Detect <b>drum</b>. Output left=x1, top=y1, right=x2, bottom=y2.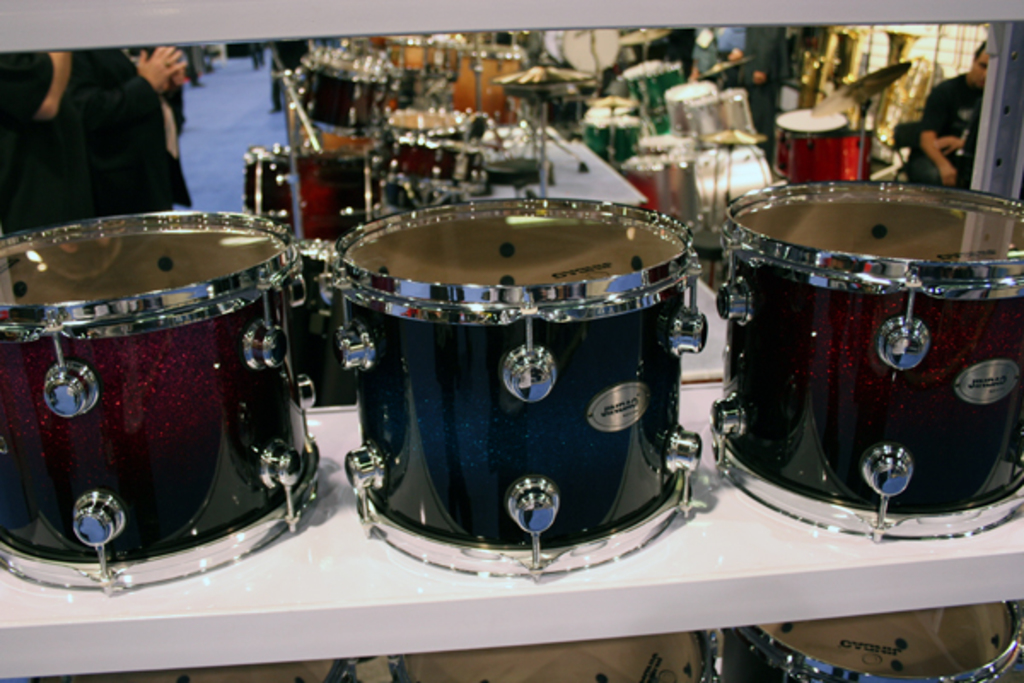
left=246, top=142, right=377, bottom=239.
